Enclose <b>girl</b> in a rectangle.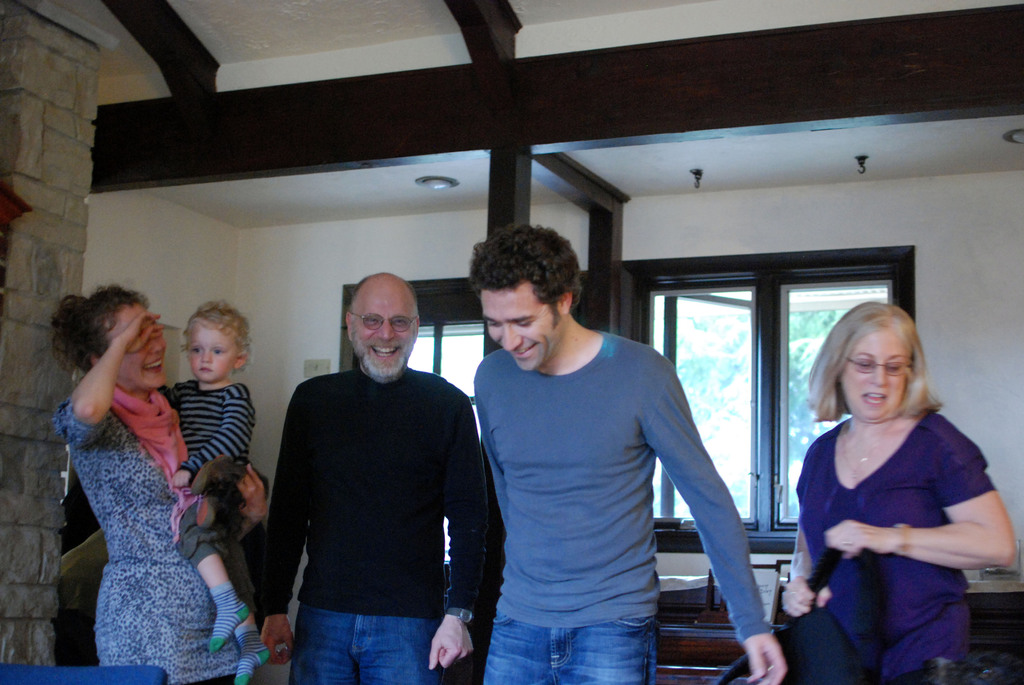
rect(52, 278, 268, 684).
